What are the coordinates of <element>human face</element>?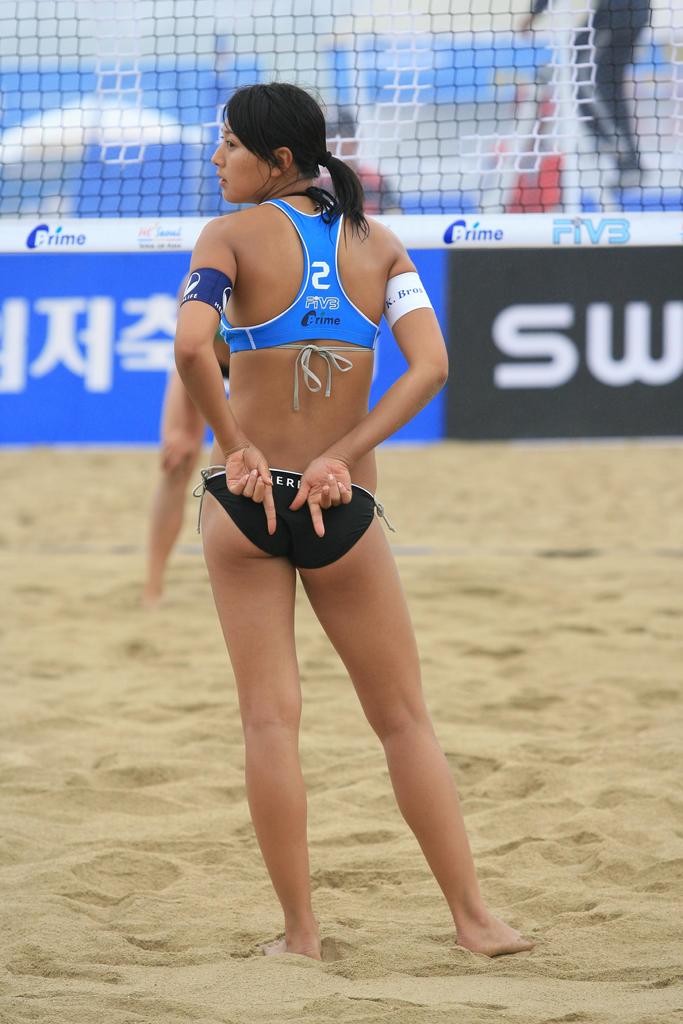
select_region(210, 113, 272, 200).
